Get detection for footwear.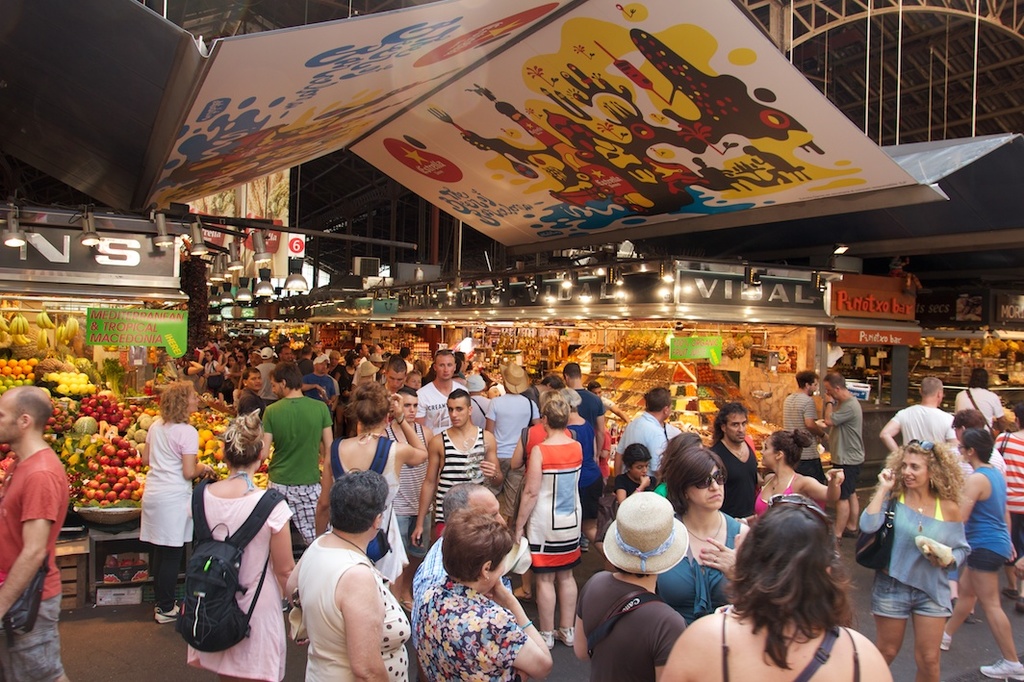
Detection: 532, 629, 554, 652.
